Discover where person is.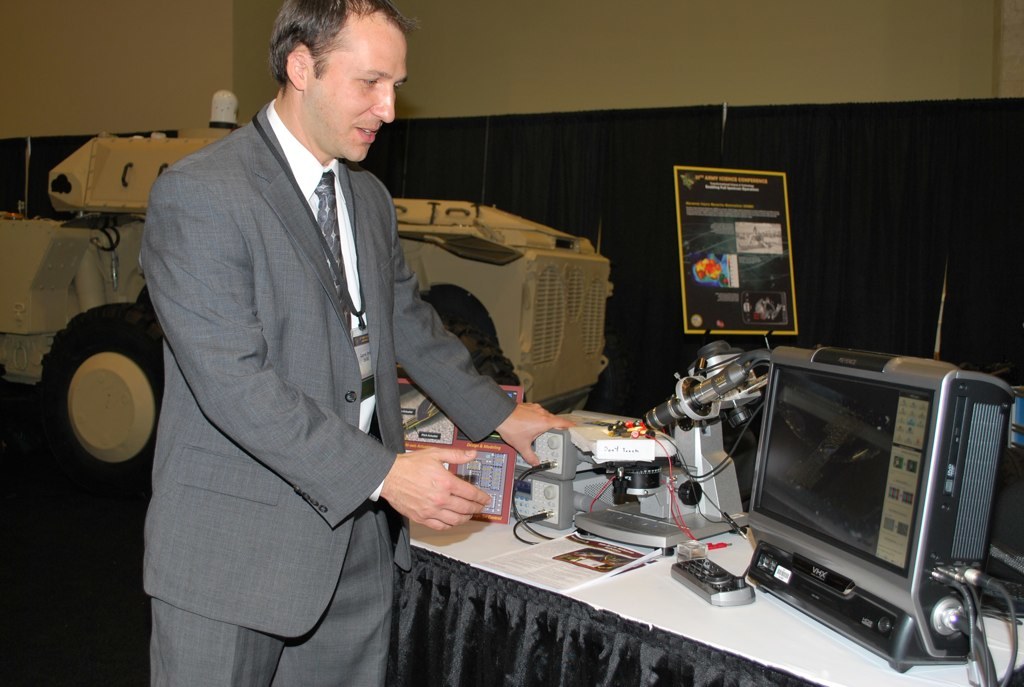
Discovered at {"left": 123, "top": 0, "right": 508, "bottom": 667}.
